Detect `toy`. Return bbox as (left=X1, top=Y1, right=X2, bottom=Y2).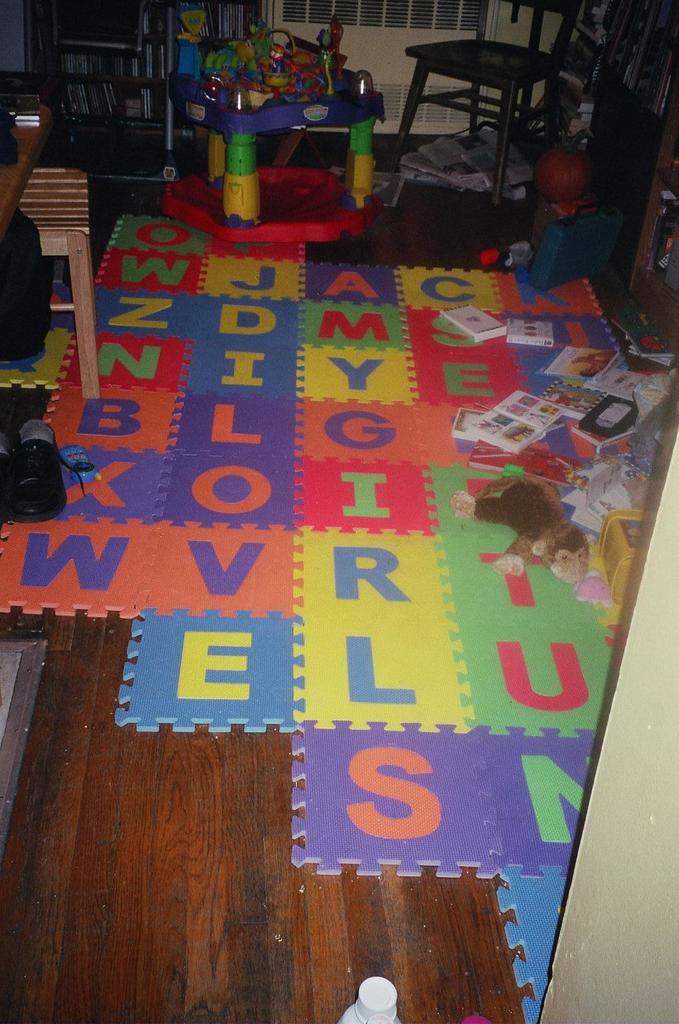
(left=525, top=151, right=598, bottom=257).
